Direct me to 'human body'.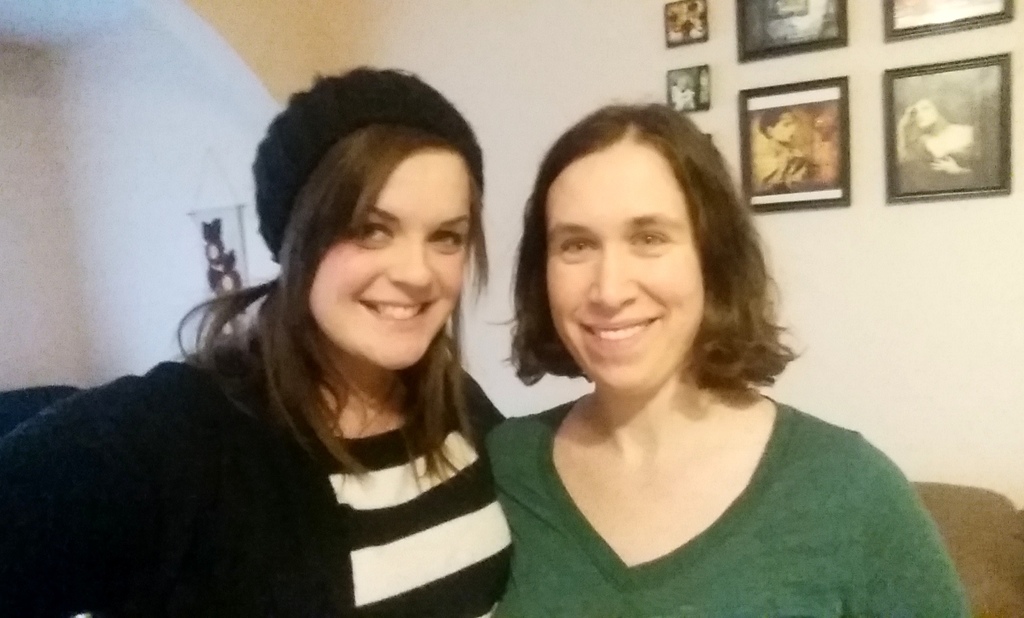
Direction: [x1=469, y1=96, x2=972, y2=617].
